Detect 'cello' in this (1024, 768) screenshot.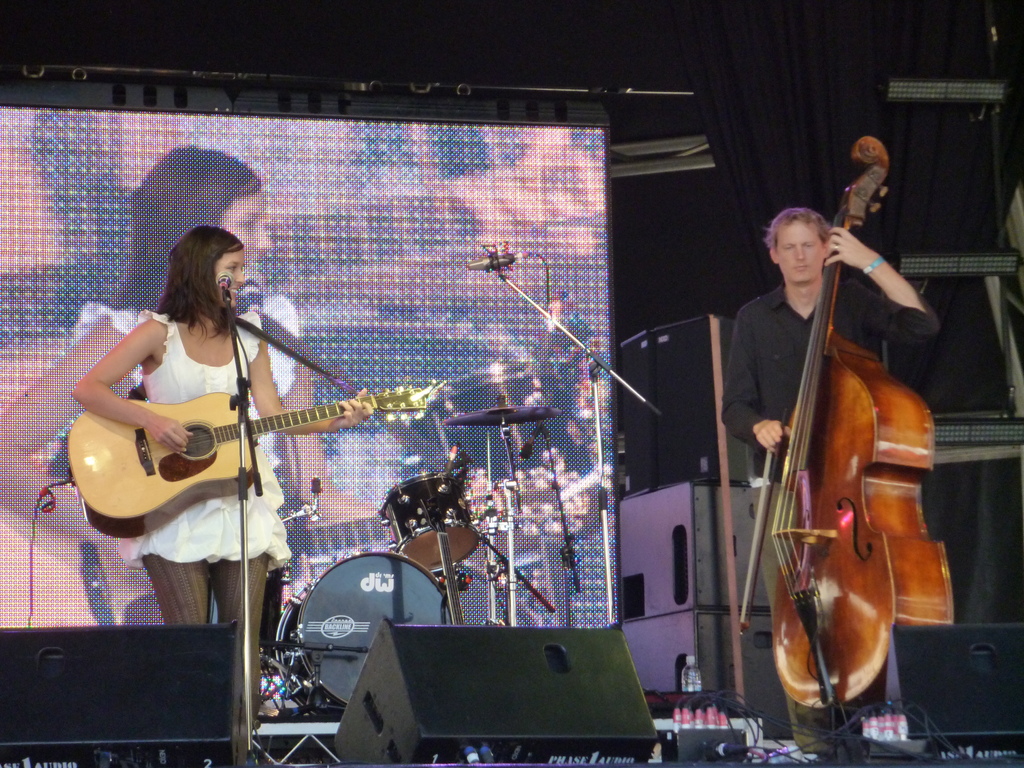
Detection: l=742, t=138, r=953, b=767.
